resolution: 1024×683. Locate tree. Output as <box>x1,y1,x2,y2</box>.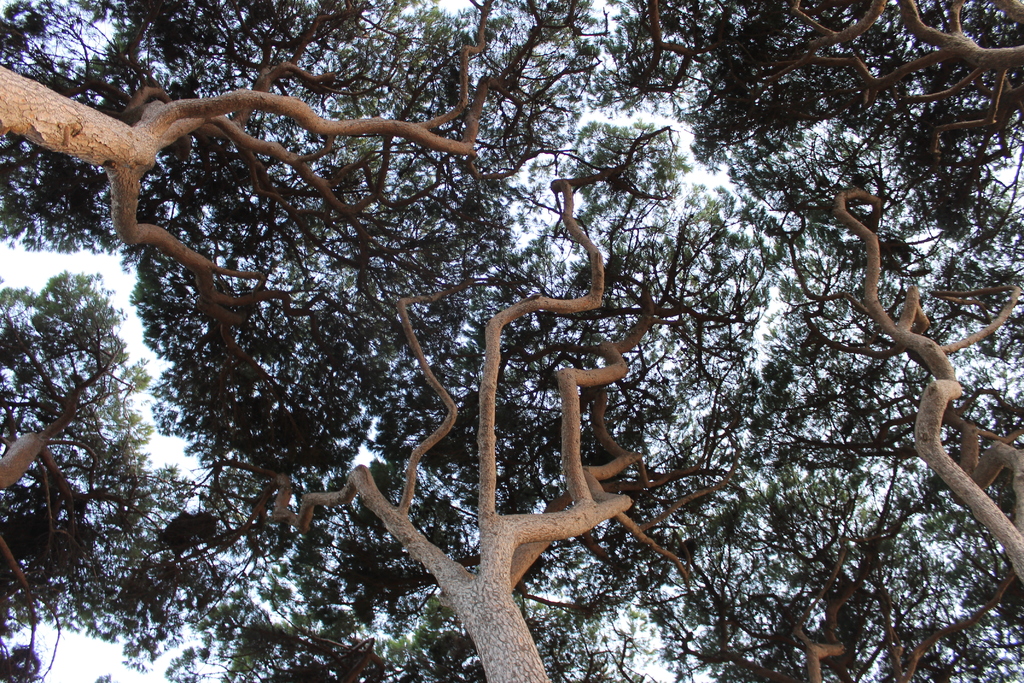
<box>569,431,939,682</box>.
